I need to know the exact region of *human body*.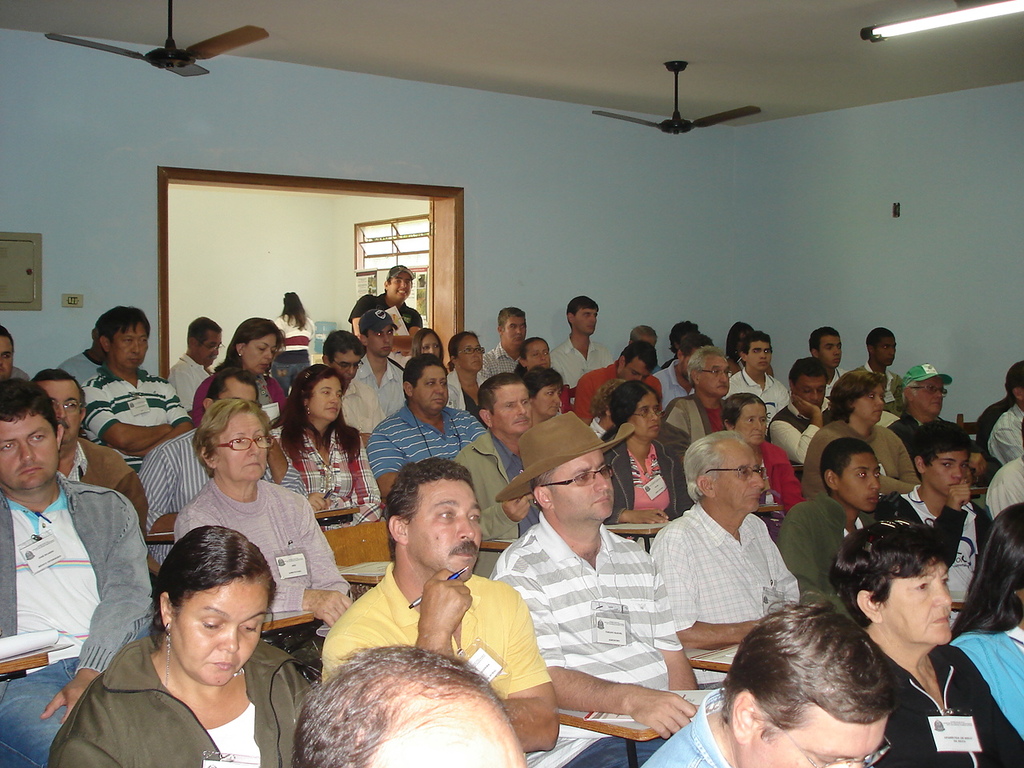
Region: left=303, top=462, right=562, bottom=754.
